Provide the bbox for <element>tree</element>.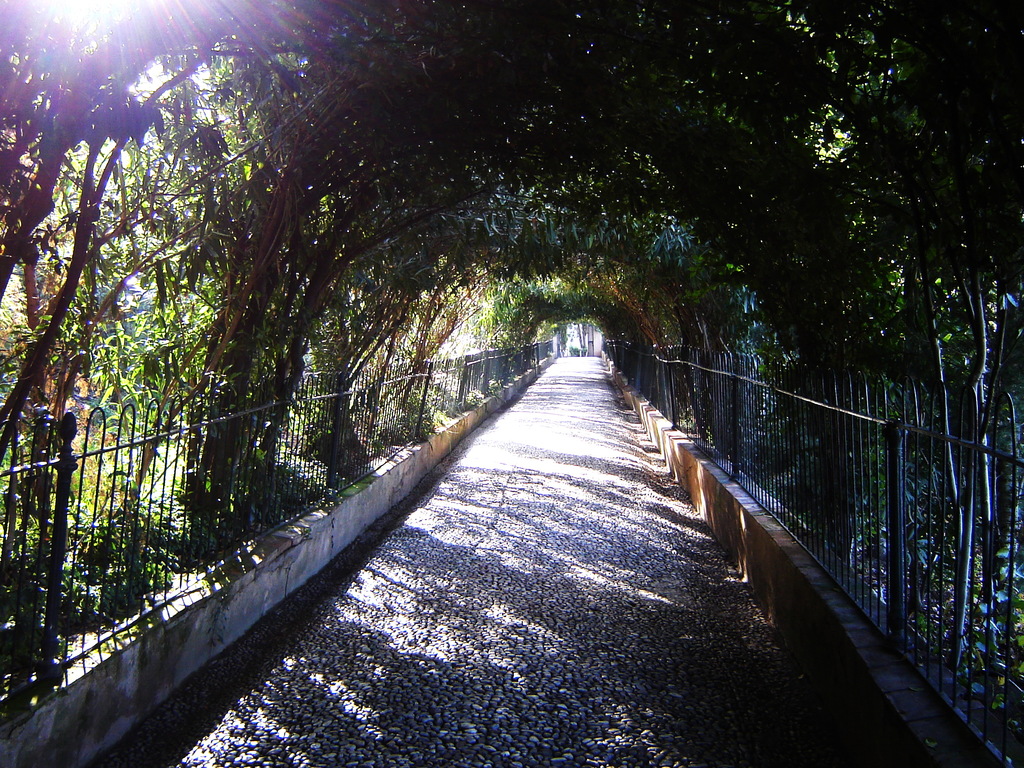
select_region(303, 0, 563, 463).
